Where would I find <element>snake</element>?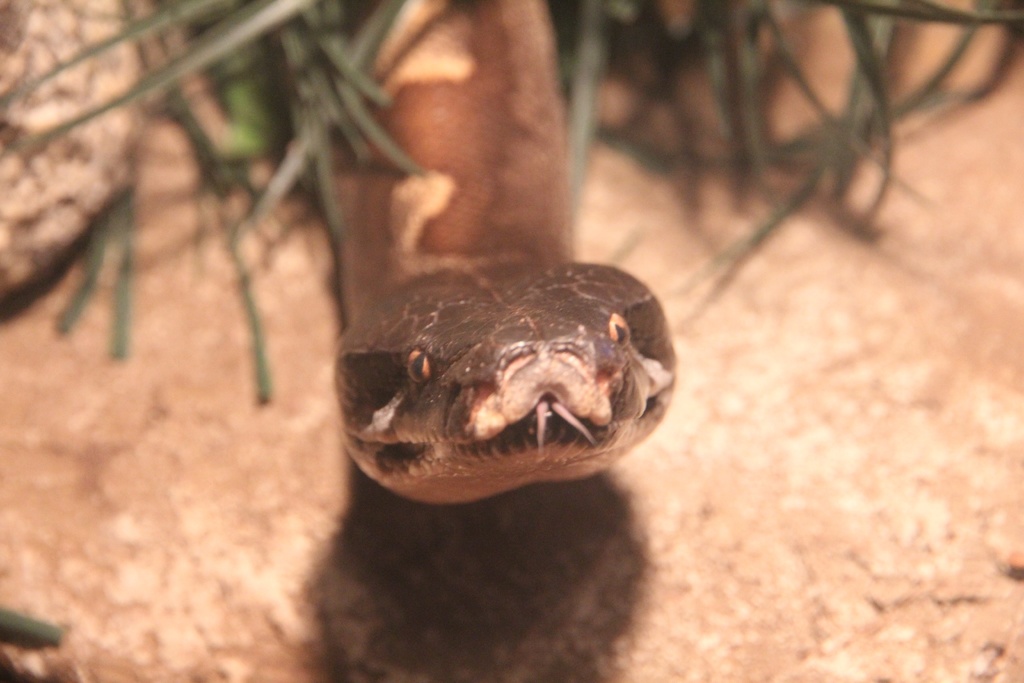
At x1=329 y1=0 x2=678 y2=504.
